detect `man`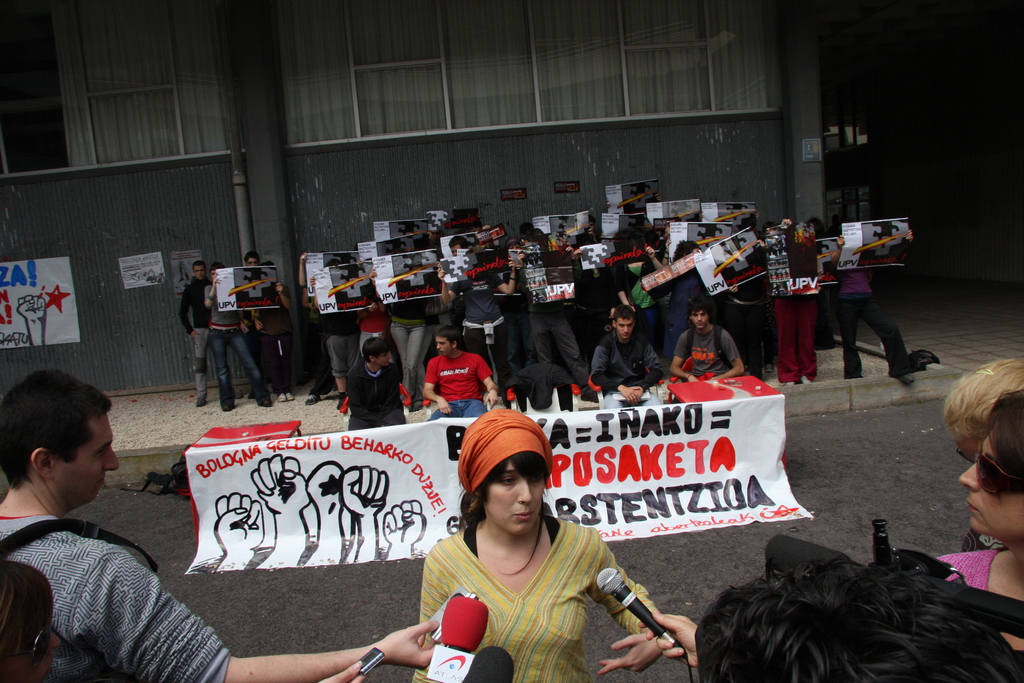
x1=345 y1=336 x2=406 y2=428
